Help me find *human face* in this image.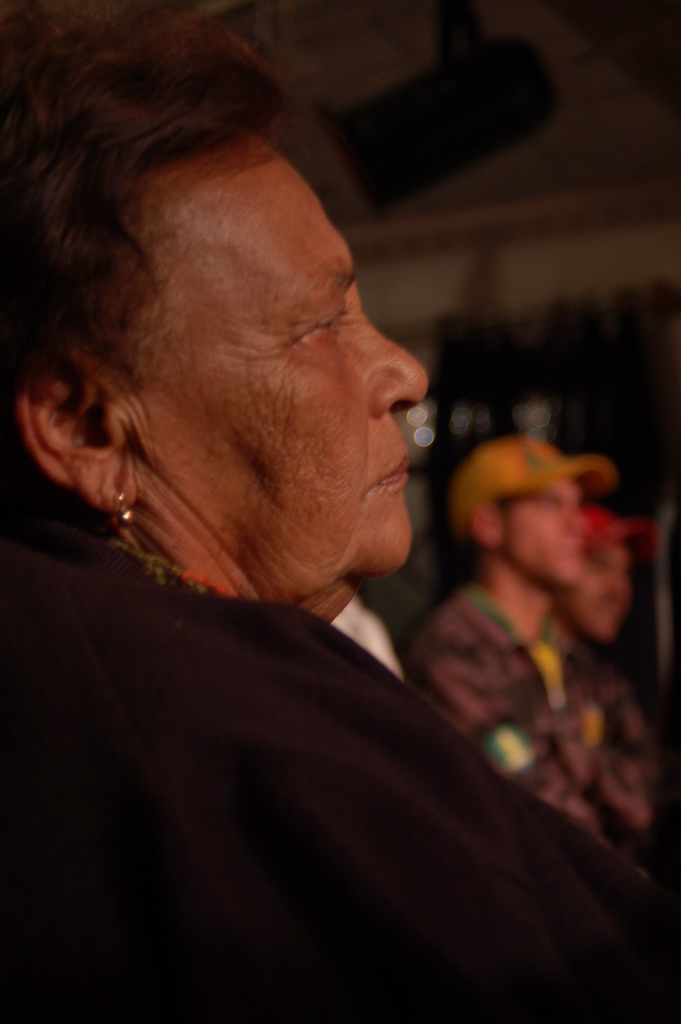
Found it: [left=100, top=132, right=423, bottom=573].
